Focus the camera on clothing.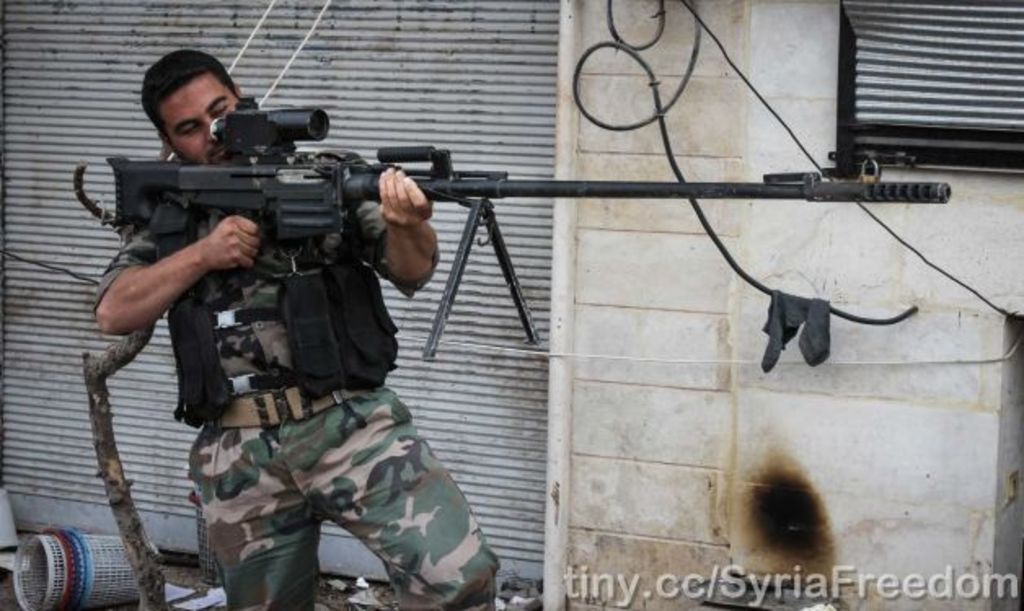
Focus region: Rect(83, 161, 509, 609).
